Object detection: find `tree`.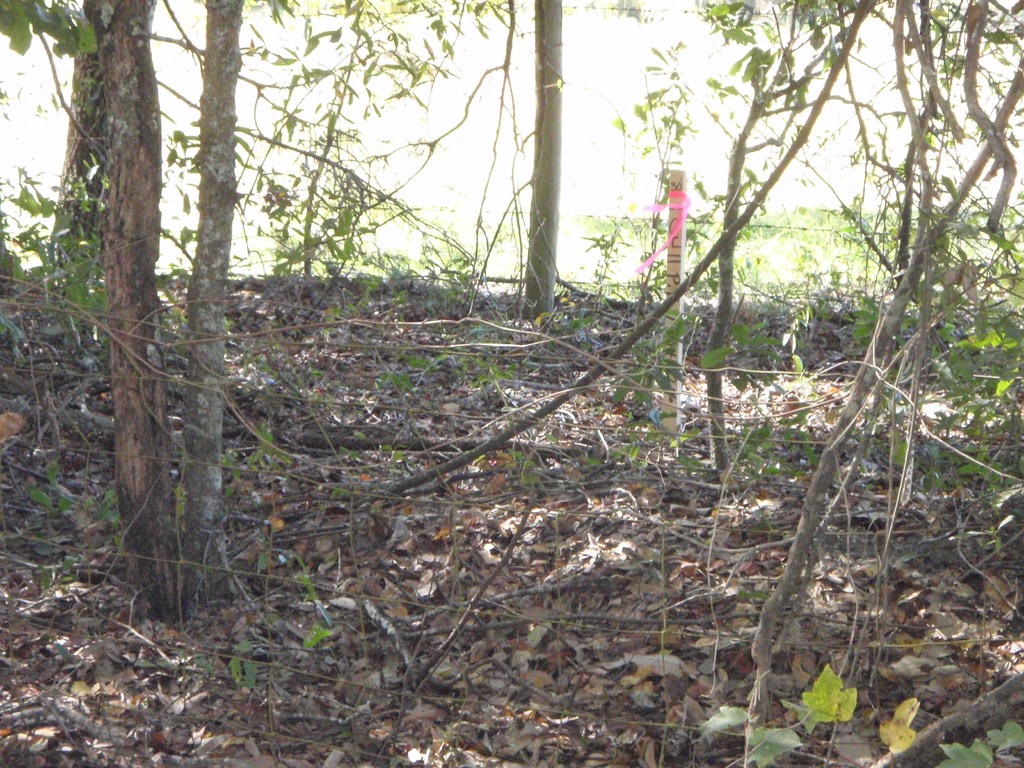
pyautogui.locateOnScreen(101, 0, 248, 618).
